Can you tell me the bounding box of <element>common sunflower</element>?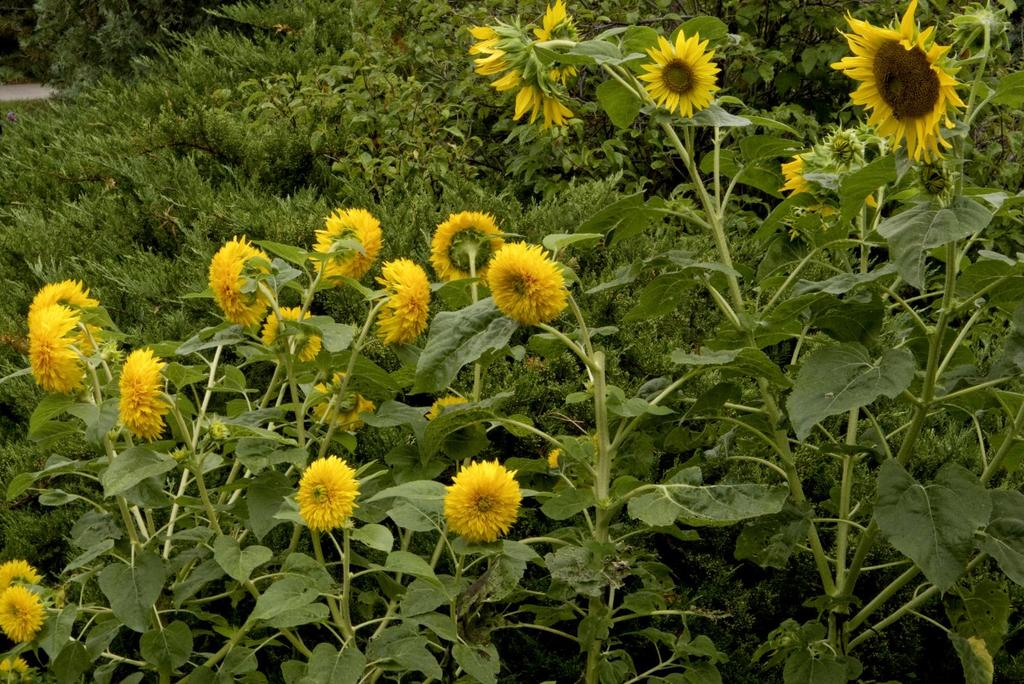
[x1=535, y1=0, x2=582, y2=79].
